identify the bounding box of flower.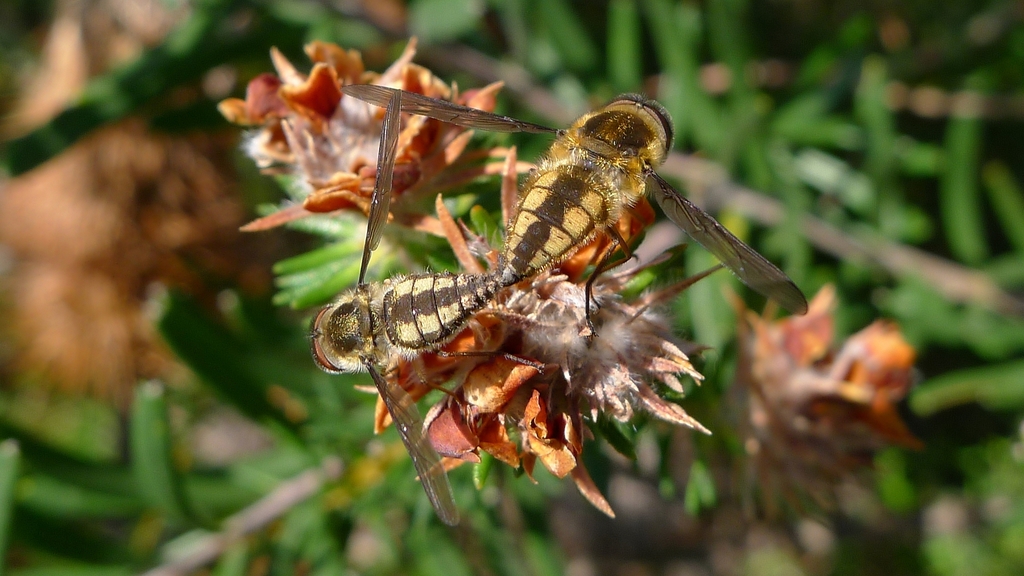
bbox(723, 280, 921, 525).
